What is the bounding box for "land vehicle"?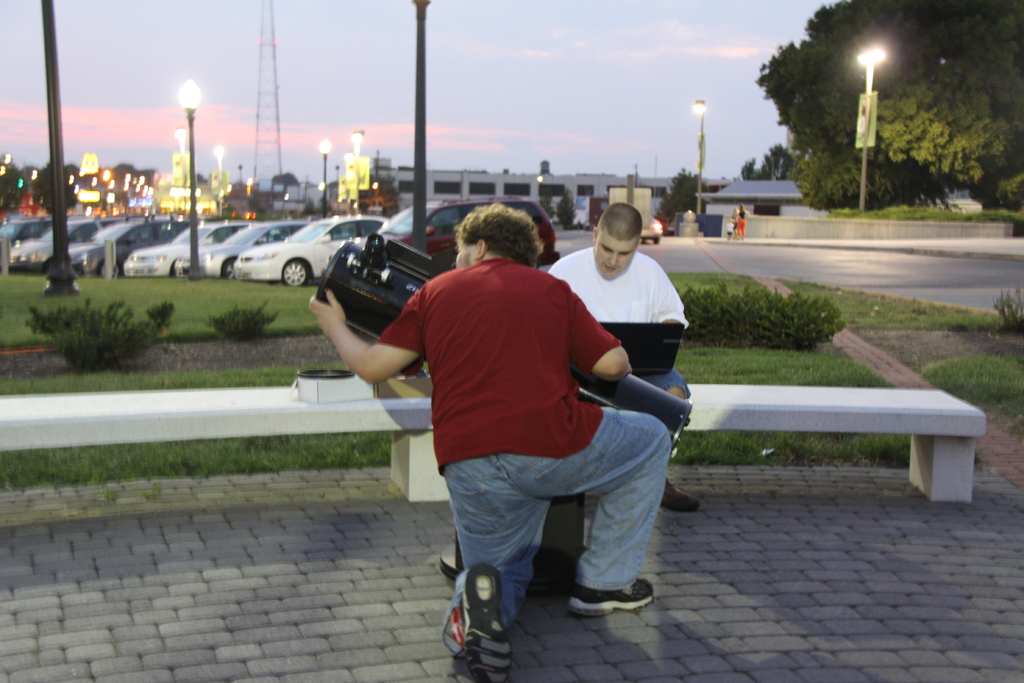
(199,220,309,283).
